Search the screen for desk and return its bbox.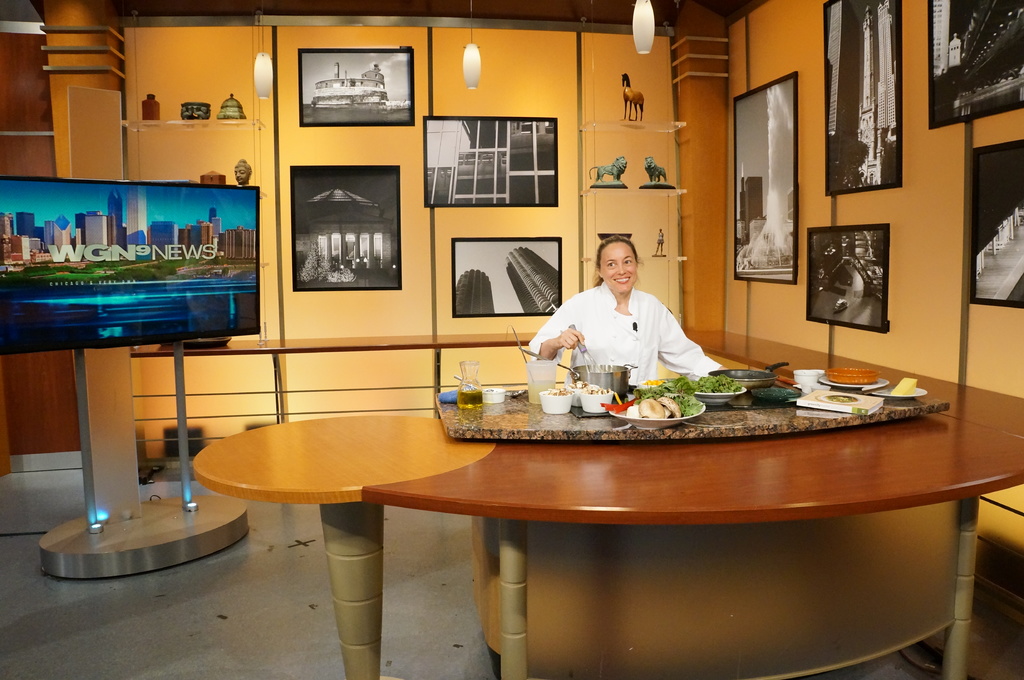
Found: box(182, 338, 1006, 667).
